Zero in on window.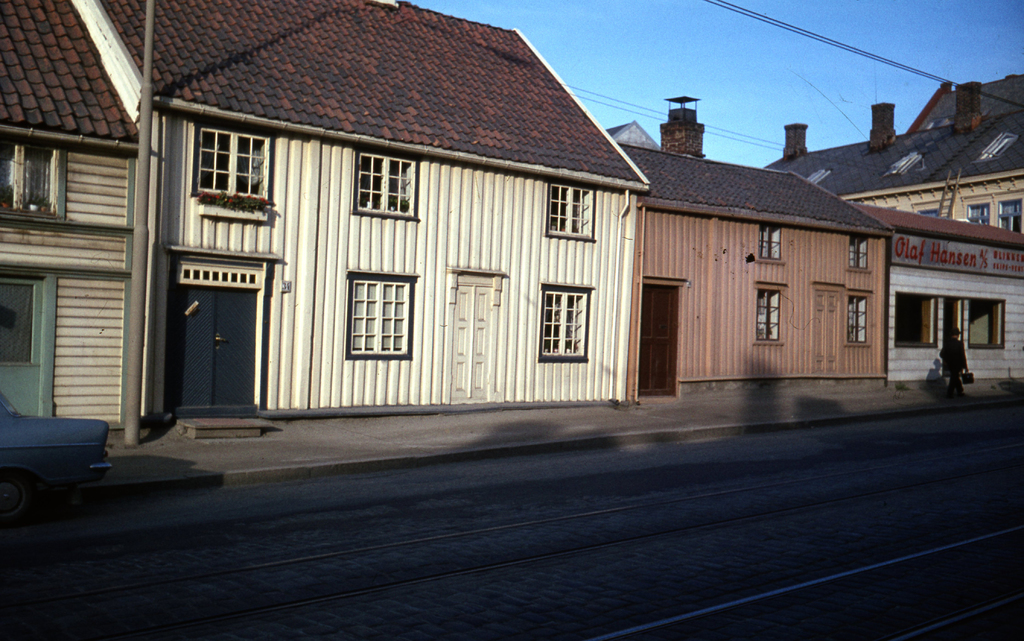
Zeroed in: (x1=196, y1=125, x2=270, y2=202).
